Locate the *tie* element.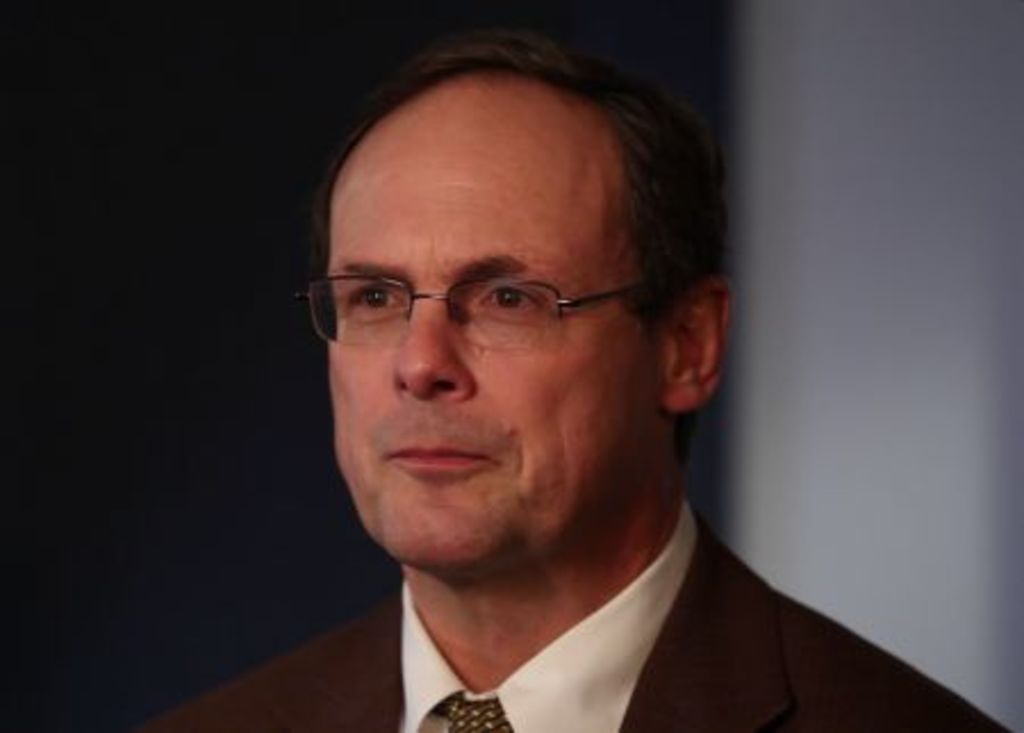
Element bbox: region(432, 687, 517, 731).
